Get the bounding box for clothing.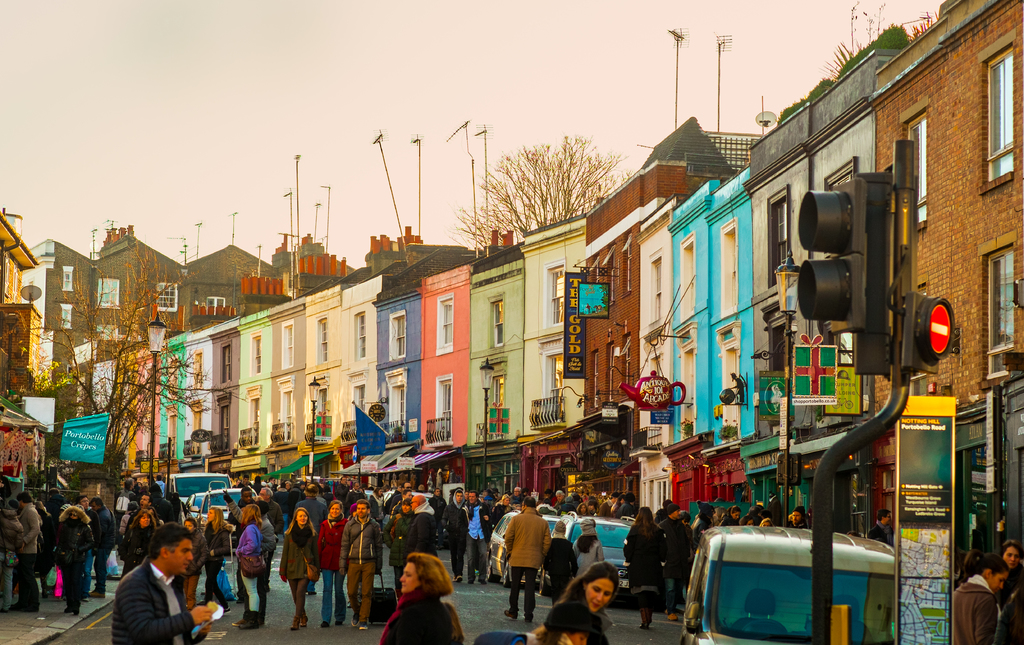
[left=1000, top=562, right=1023, bottom=644].
